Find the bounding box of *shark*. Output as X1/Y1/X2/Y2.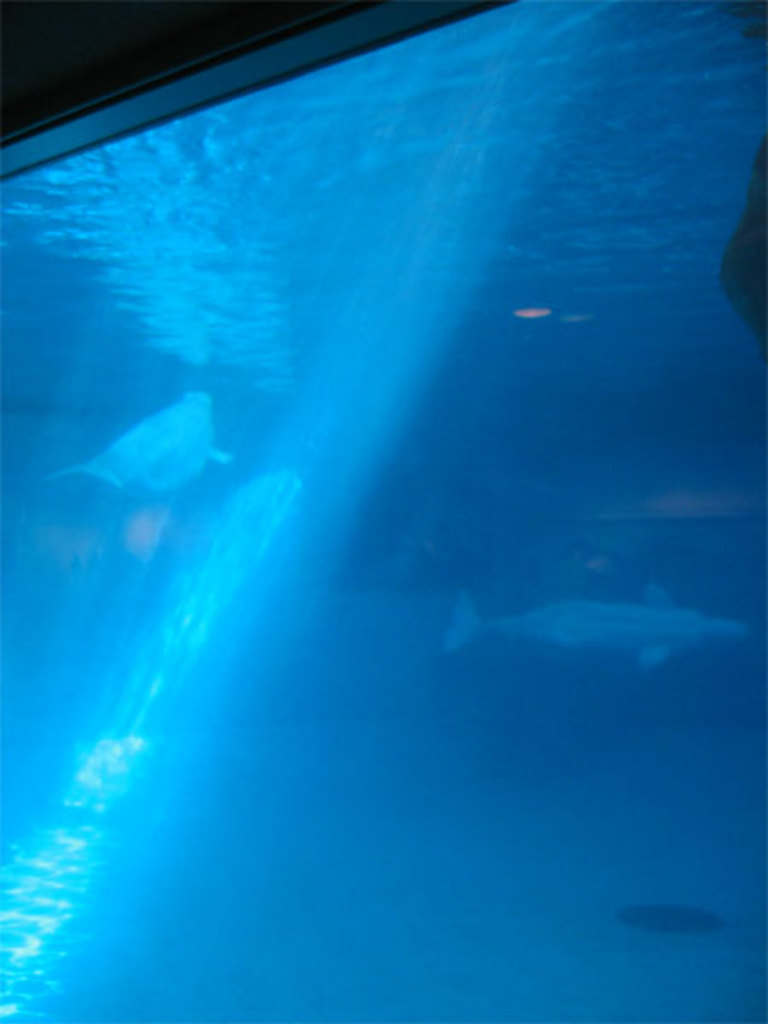
447/580/746/671.
